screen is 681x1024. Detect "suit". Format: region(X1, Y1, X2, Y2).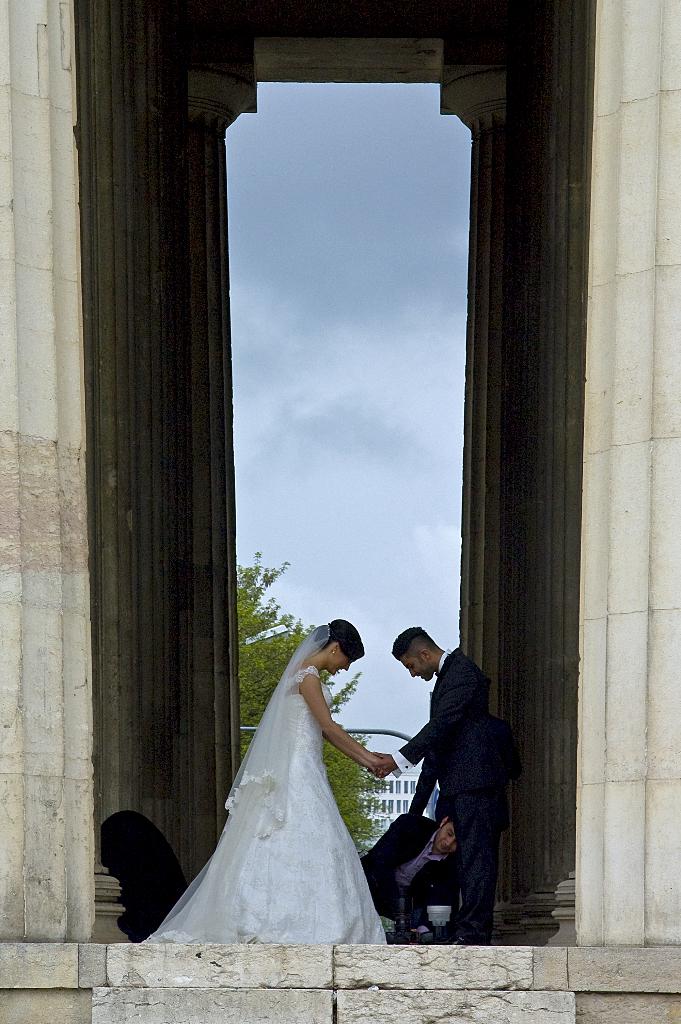
region(361, 817, 458, 925).
